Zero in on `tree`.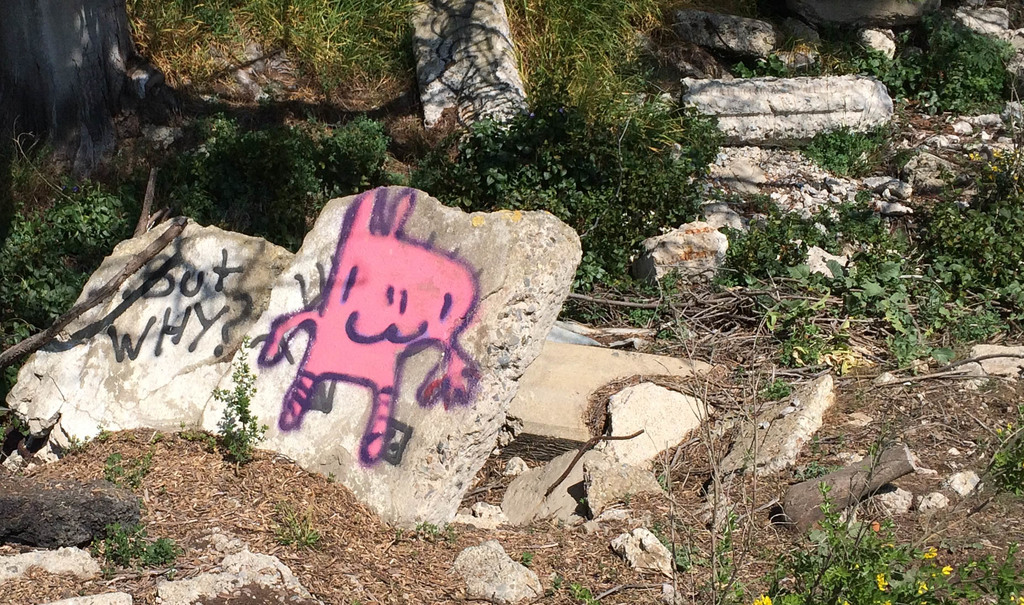
Zeroed in: detection(2, 1, 150, 179).
